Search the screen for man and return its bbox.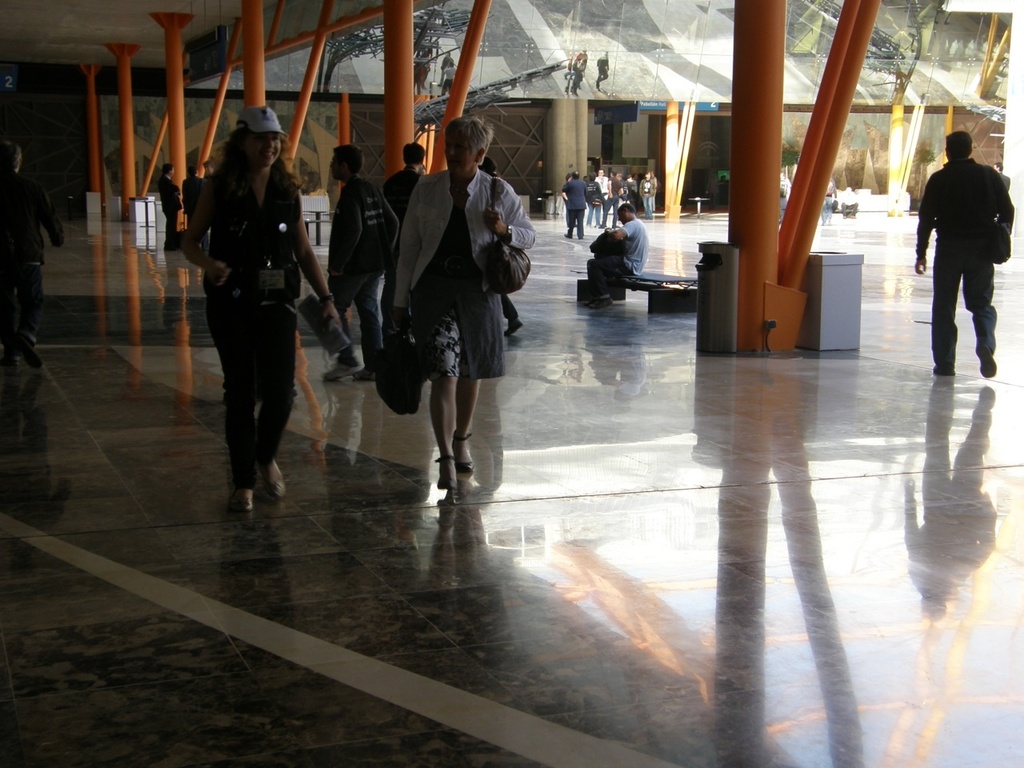
Found: crop(925, 107, 1017, 396).
